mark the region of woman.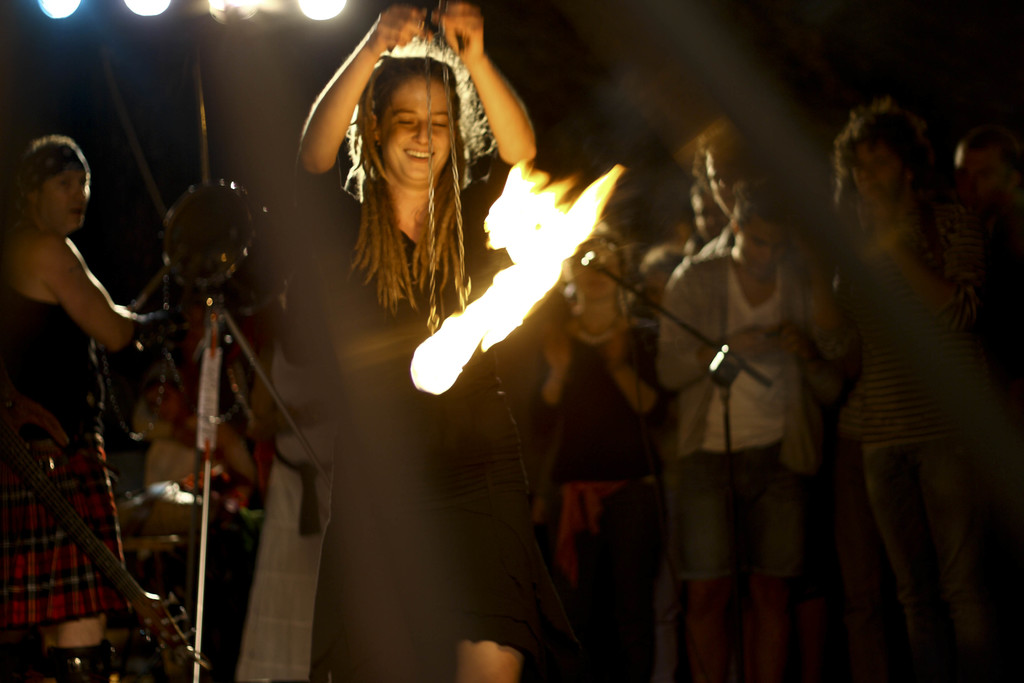
Region: [264,2,581,682].
